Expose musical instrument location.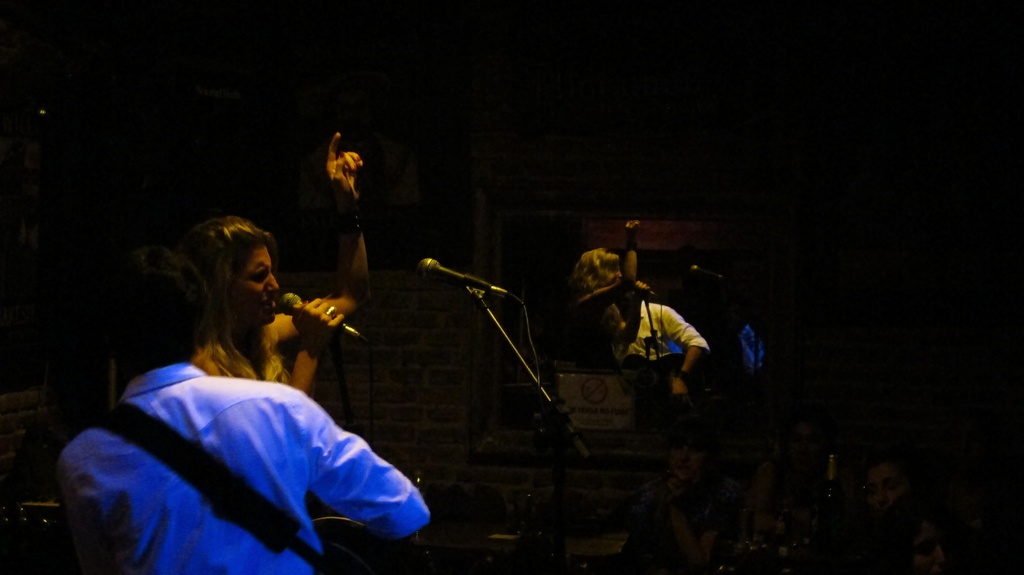
Exposed at locate(0, 501, 380, 574).
